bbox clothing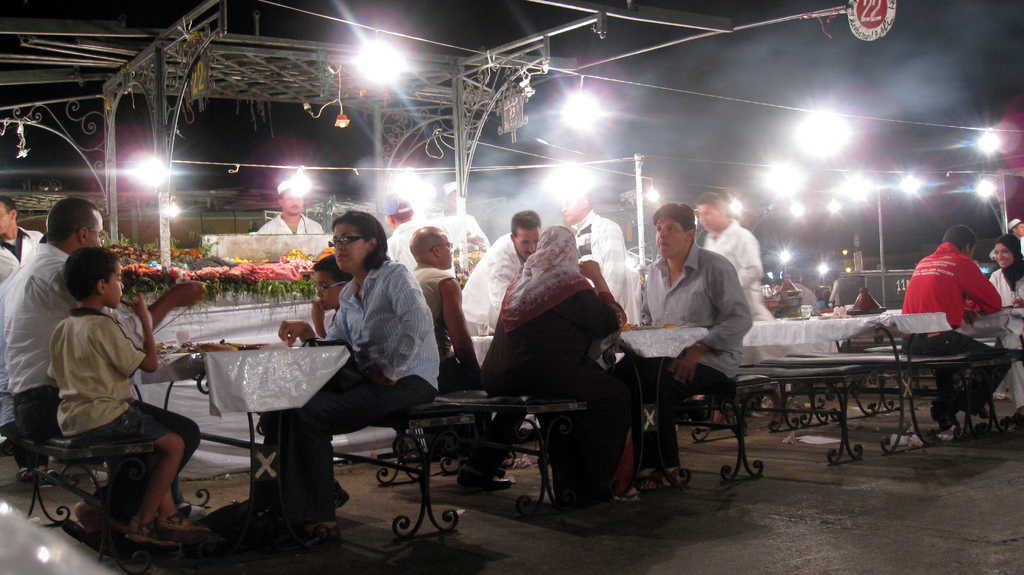
bbox=(0, 227, 42, 284)
